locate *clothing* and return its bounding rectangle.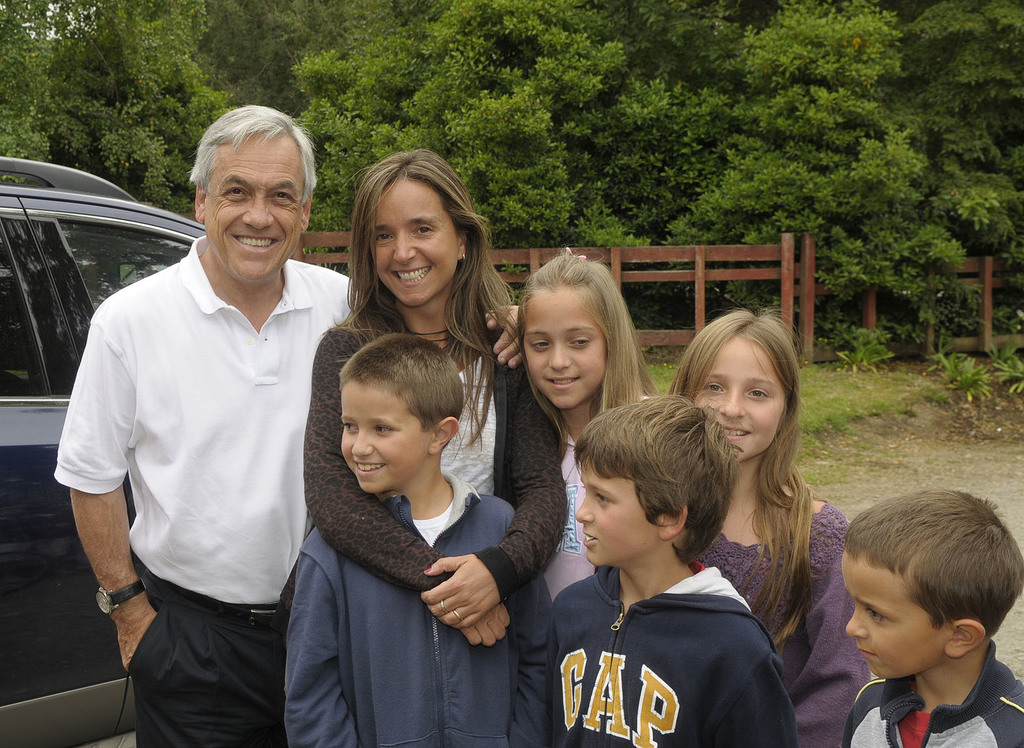
835 639 1021 747.
